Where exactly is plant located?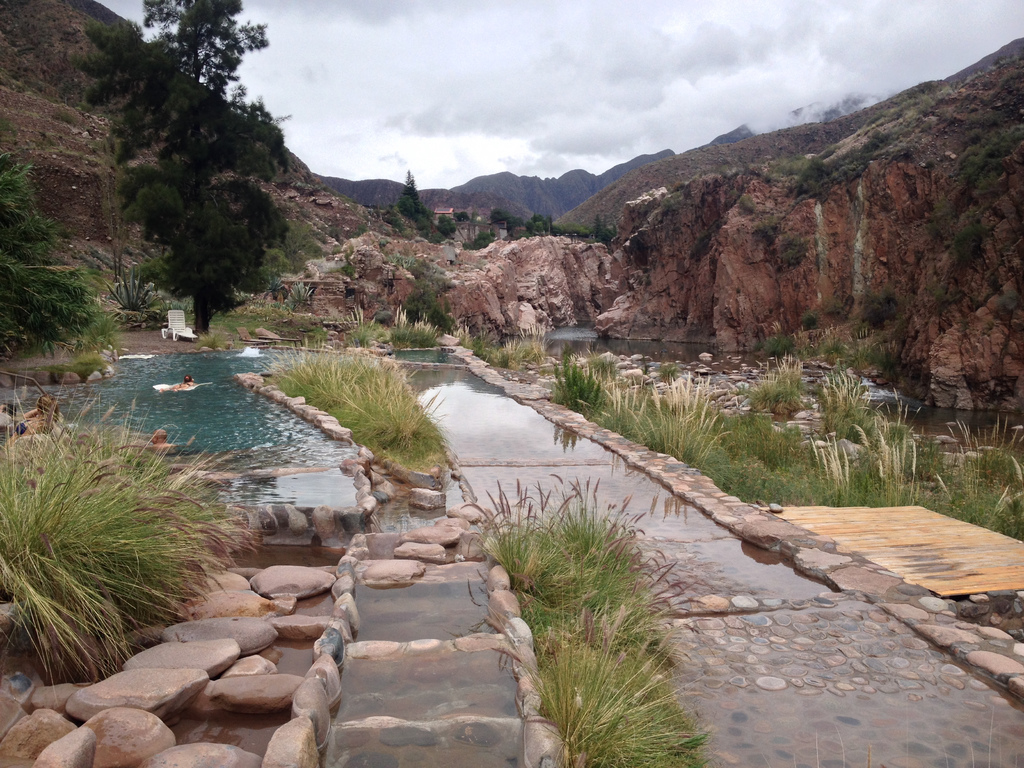
Its bounding box is (left=857, top=285, right=912, bottom=342).
